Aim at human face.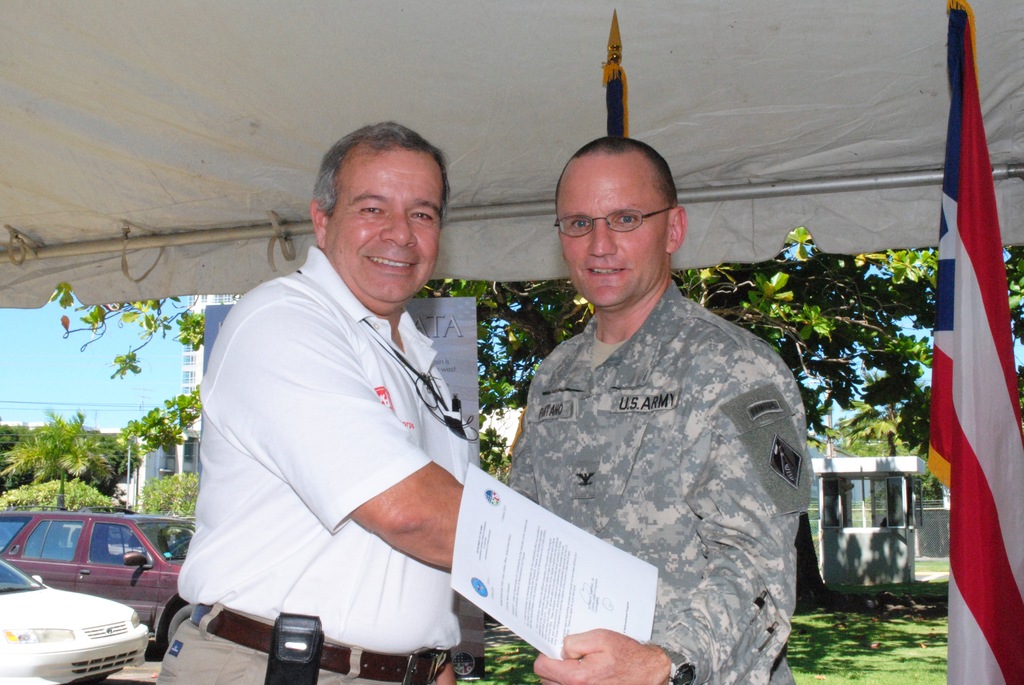
Aimed at pyautogui.locateOnScreen(323, 152, 444, 321).
